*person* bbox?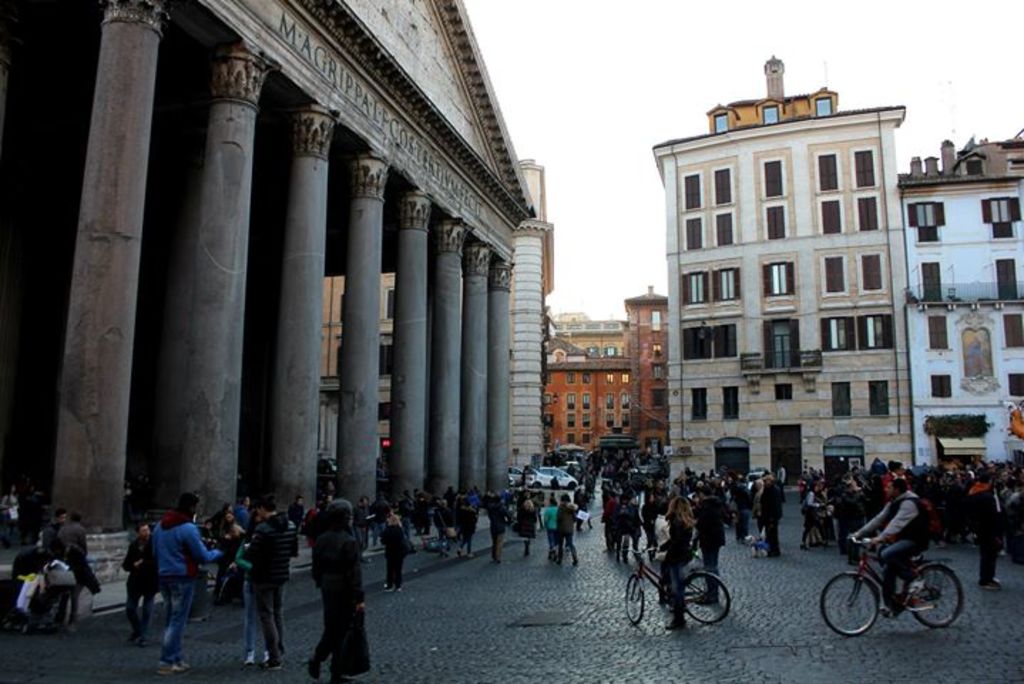
(486,493,510,560)
